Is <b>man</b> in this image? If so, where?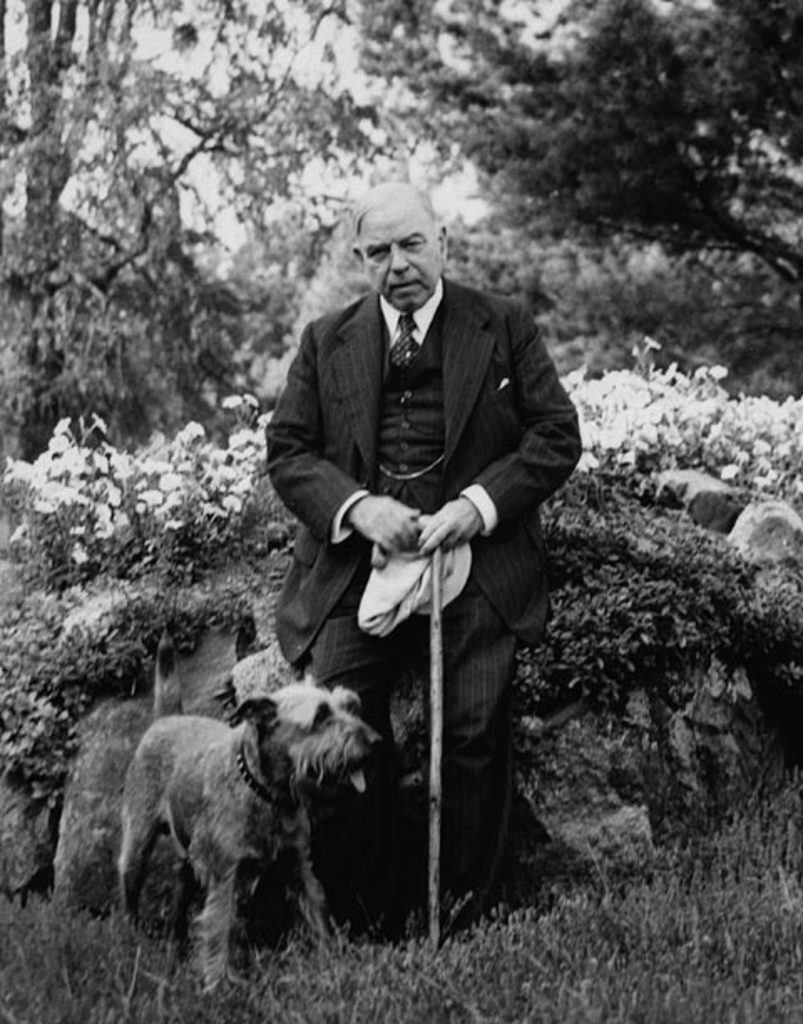
Yes, at x1=239 y1=154 x2=575 y2=917.
